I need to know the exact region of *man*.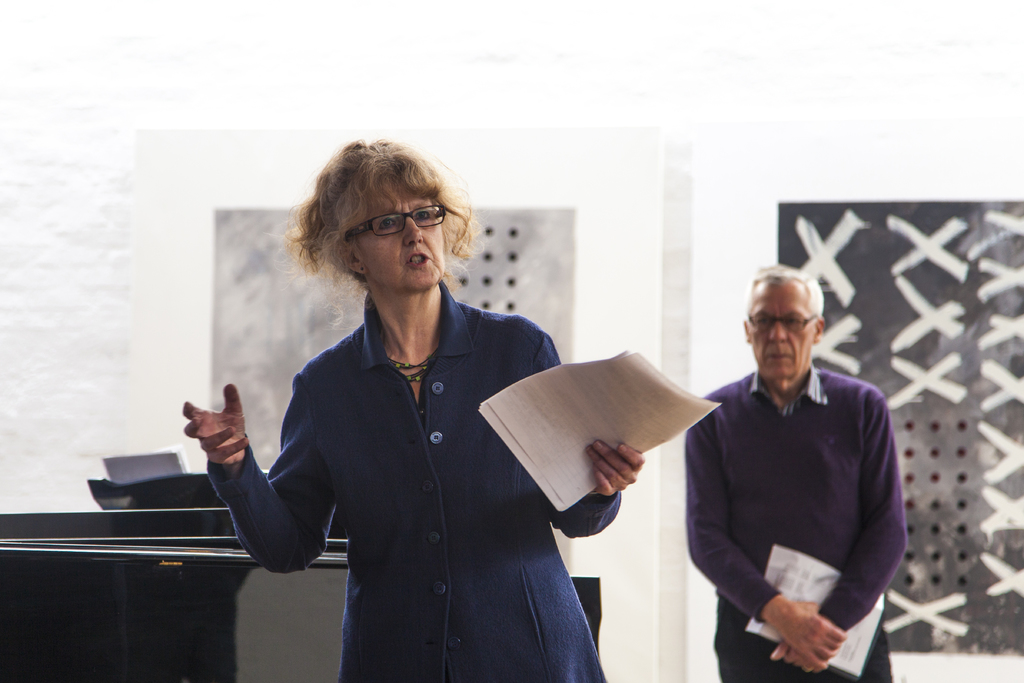
Region: [left=680, top=264, right=912, bottom=680].
